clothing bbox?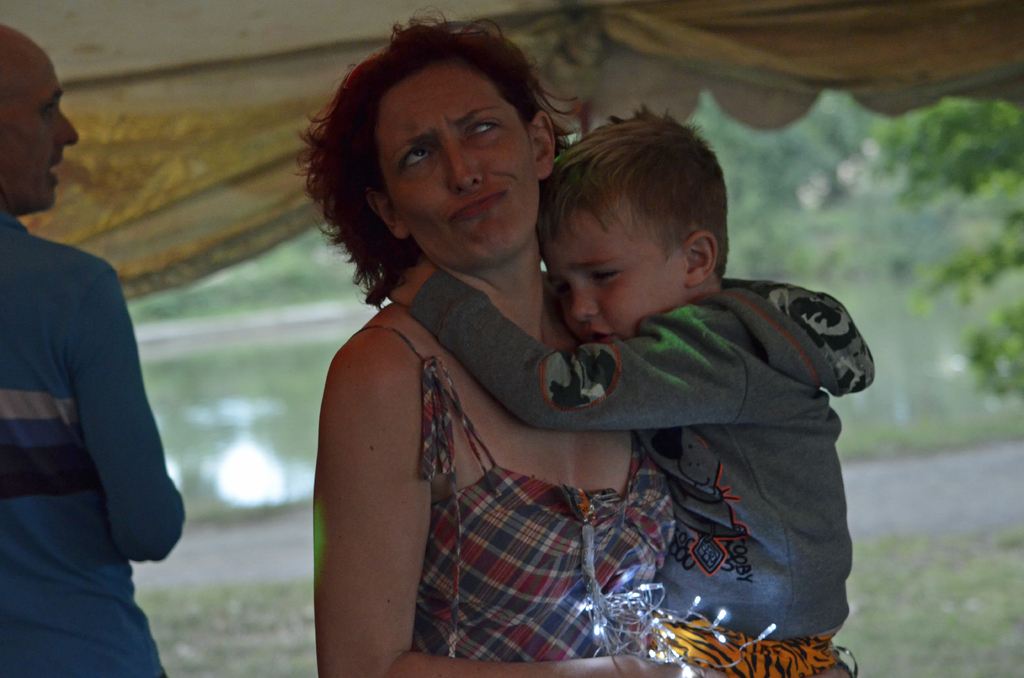
rect(0, 213, 182, 677)
